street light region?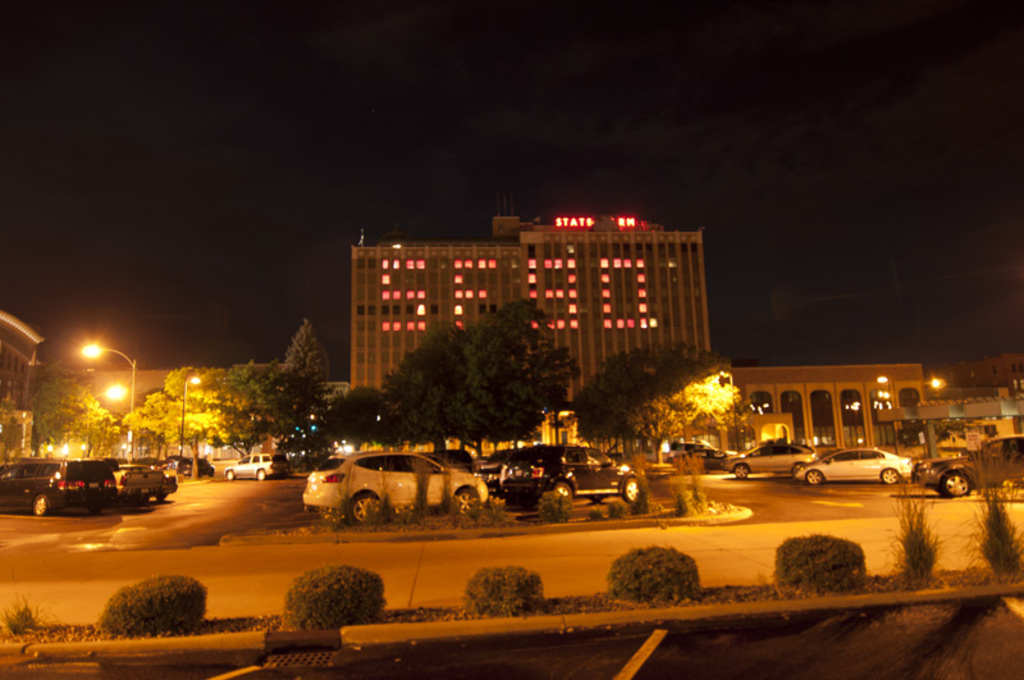
bbox=[717, 369, 737, 455]
